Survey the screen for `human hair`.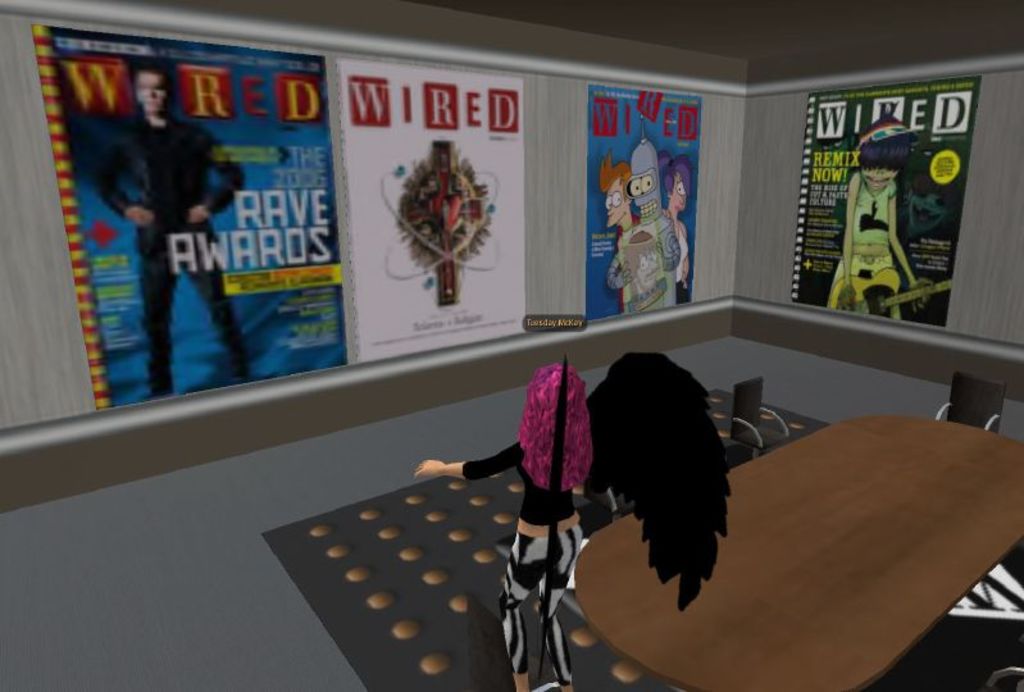
Survey found: [x1=659, y1=149, x2=695, y2=205].
